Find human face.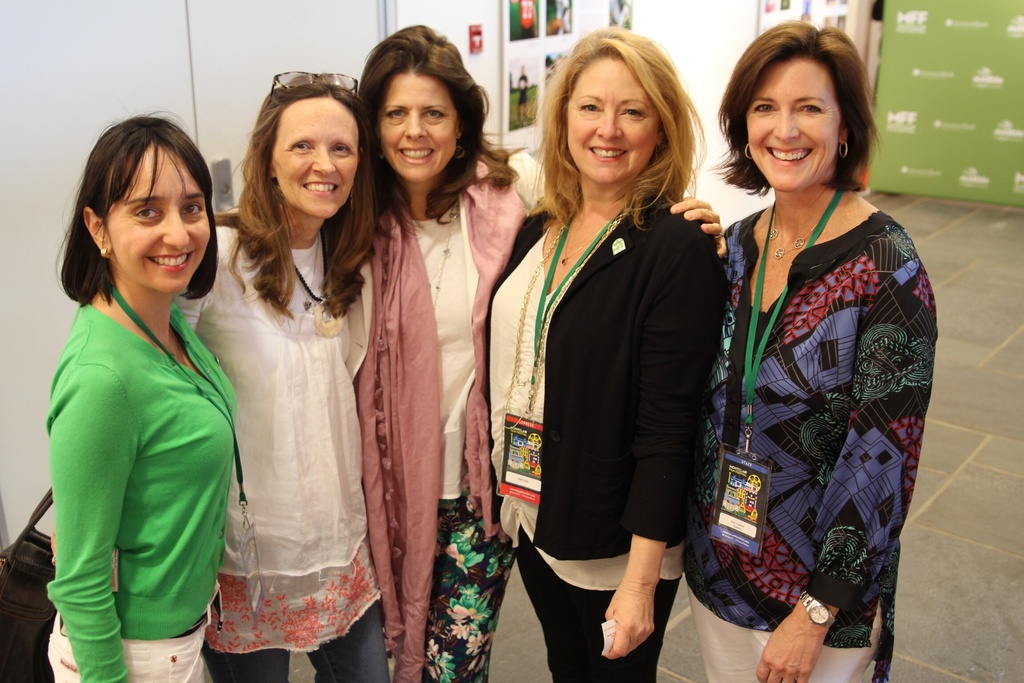
564,62,662,185.
